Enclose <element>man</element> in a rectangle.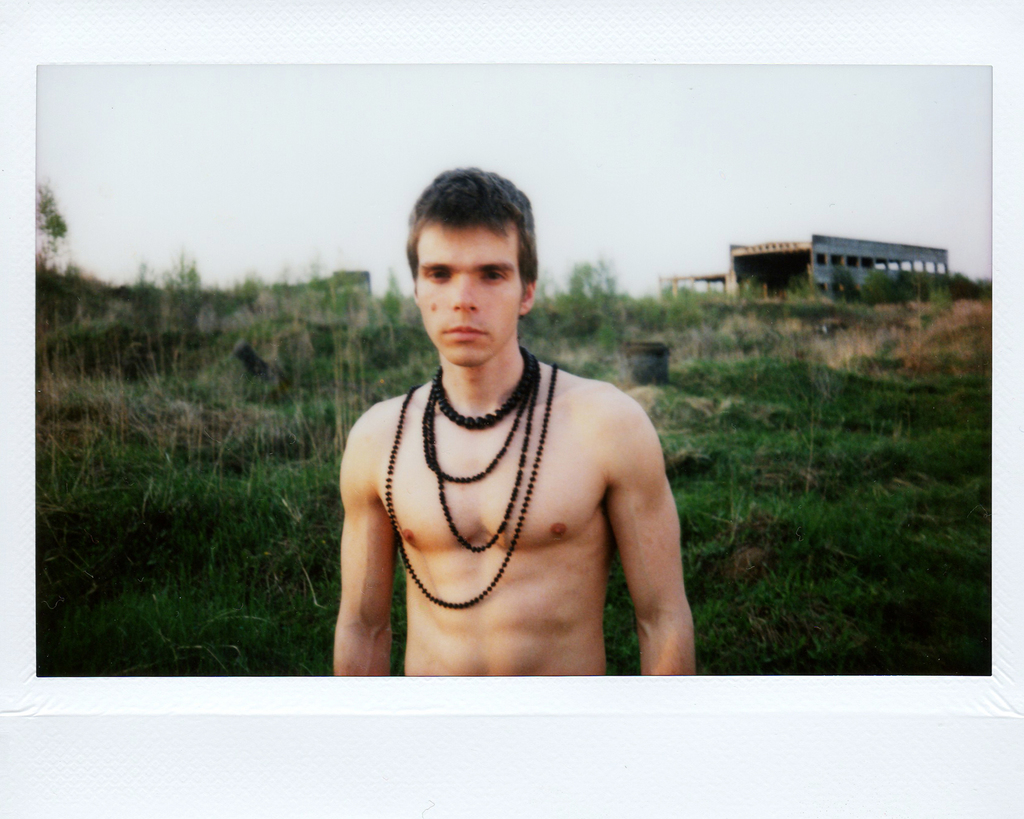
[310, 158, 700, 690].
